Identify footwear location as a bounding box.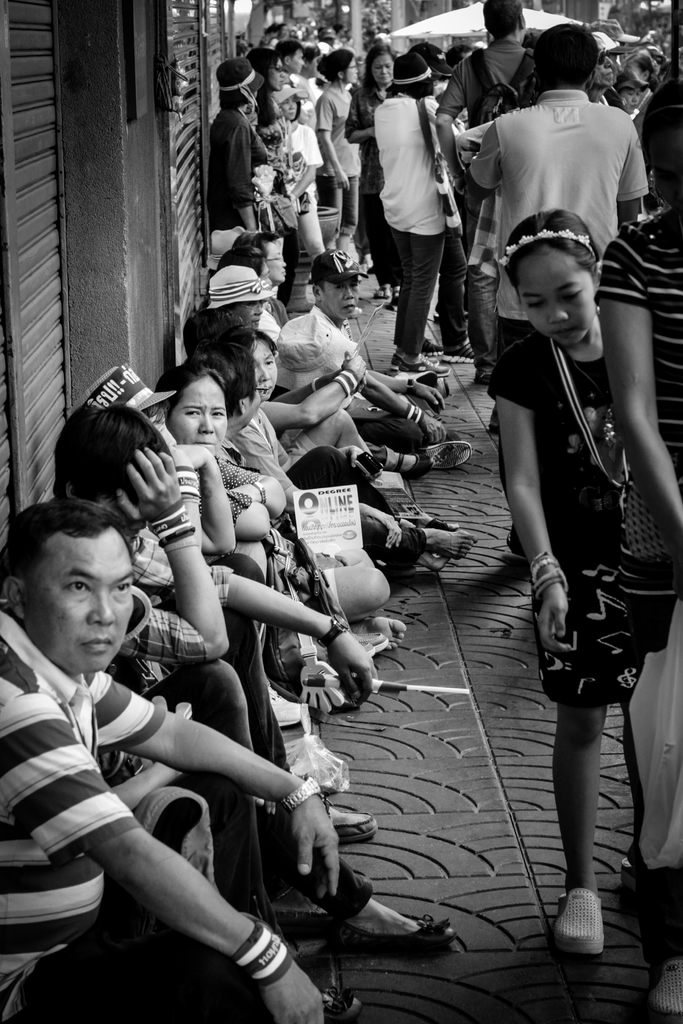
329, 973, 365, 1023.
